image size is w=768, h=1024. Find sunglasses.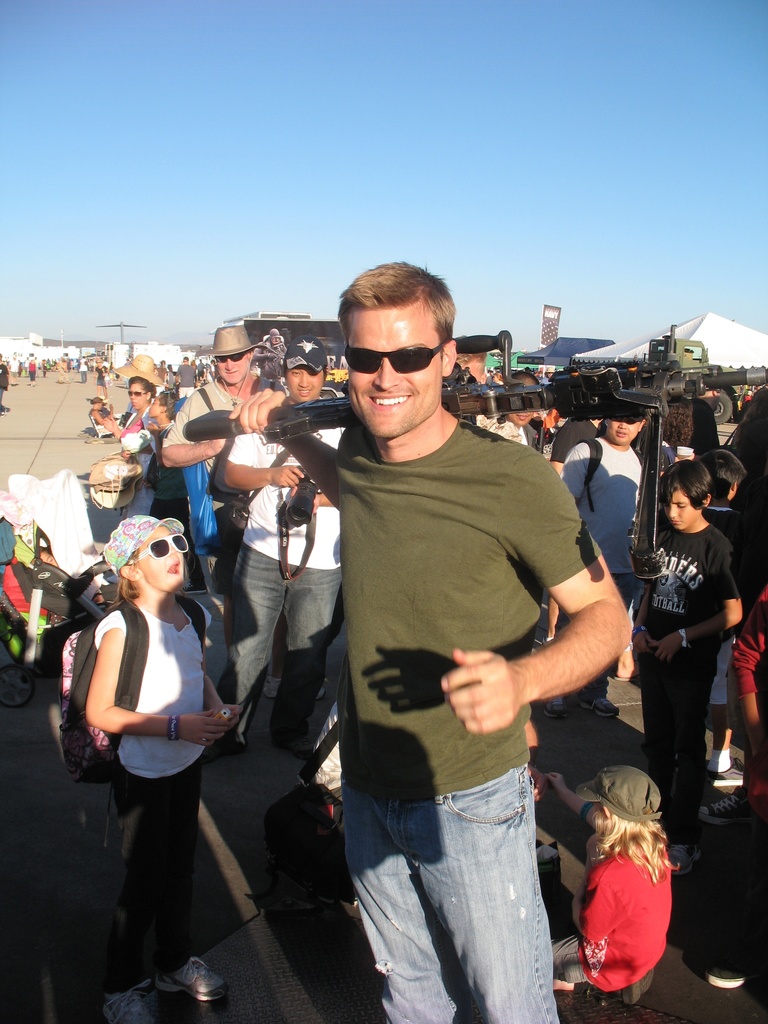
detection(131, 533, 188, 561).
